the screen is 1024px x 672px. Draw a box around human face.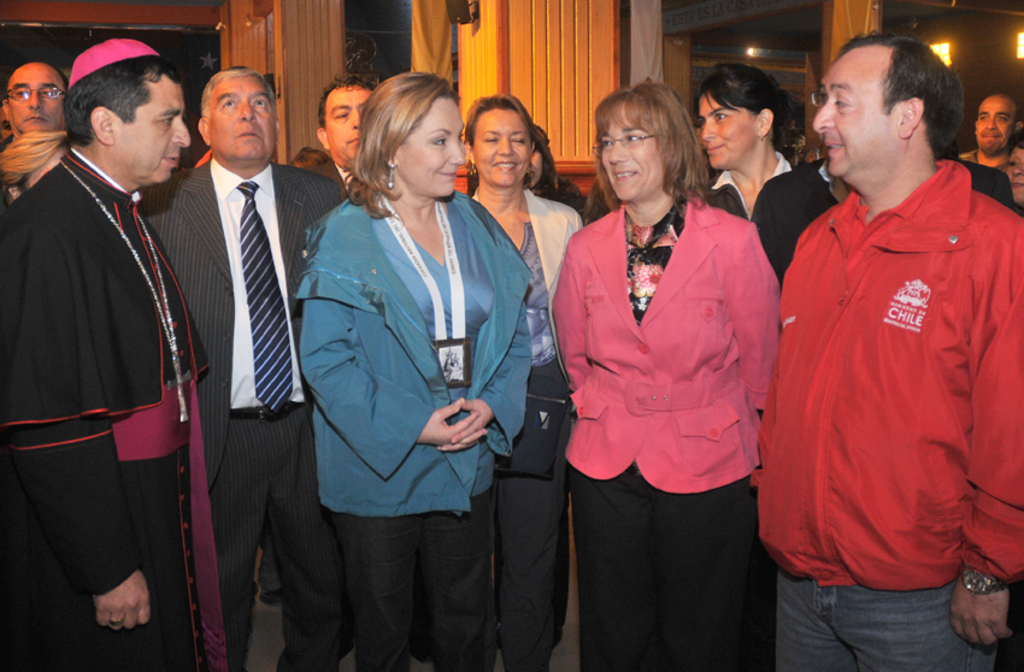
bbox=(975, 98, 1013, 143).
